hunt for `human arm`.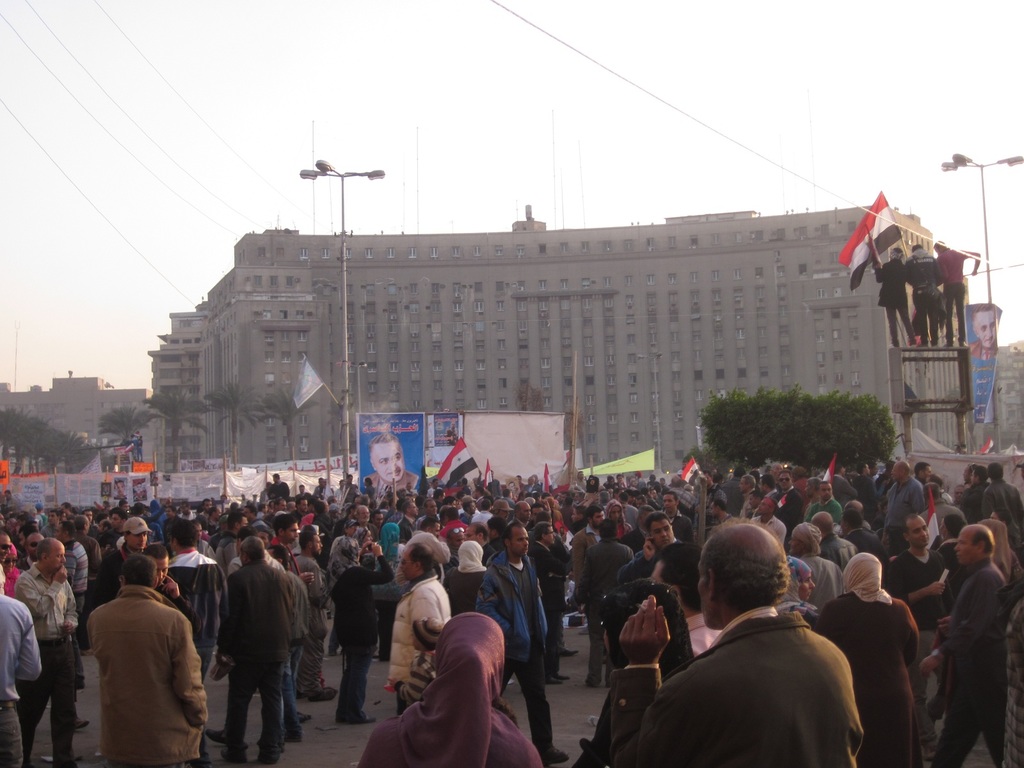
Hunted down at detection(831, 504, 845, 524).
